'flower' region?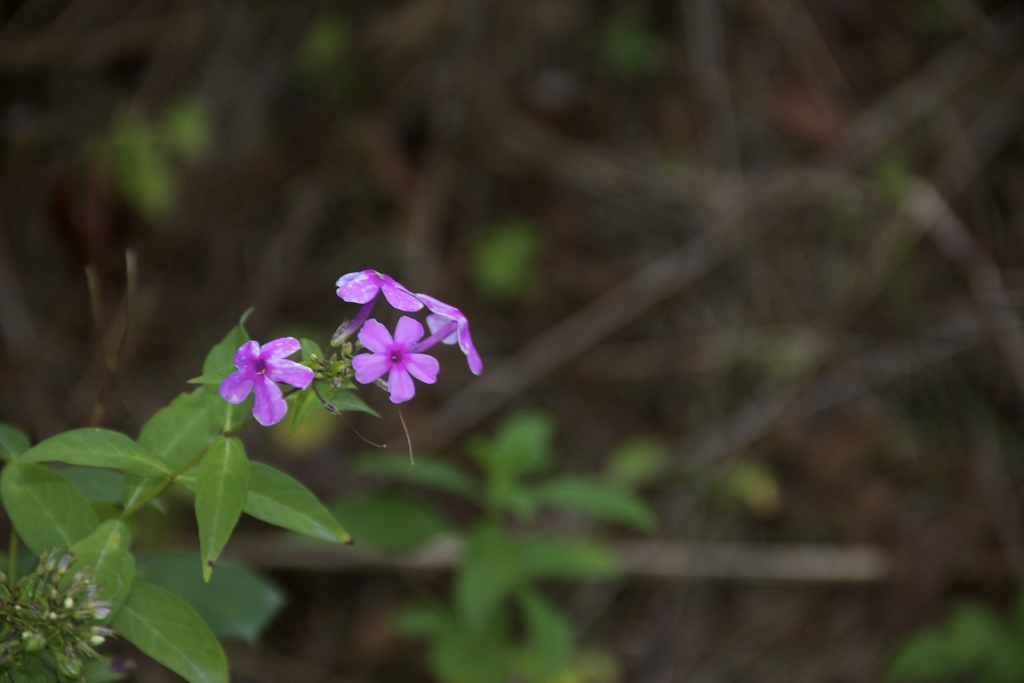
l=220, t=338, r=317, b=420
